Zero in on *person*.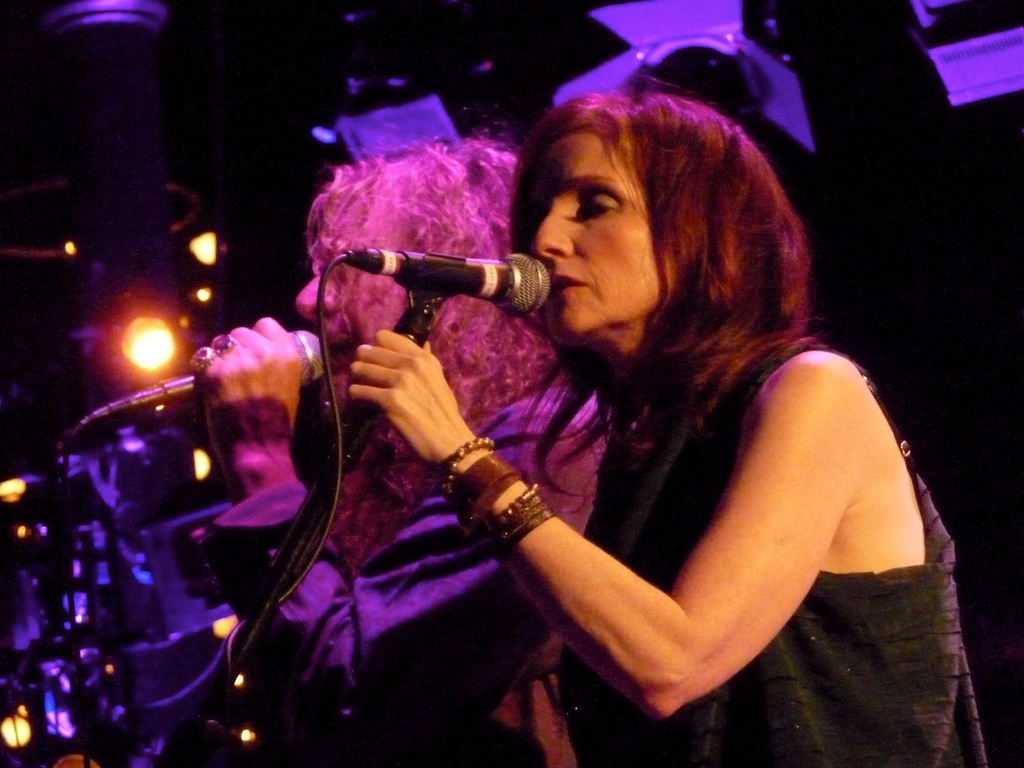
Zeroed in: region(188, 140, 614, 767).
